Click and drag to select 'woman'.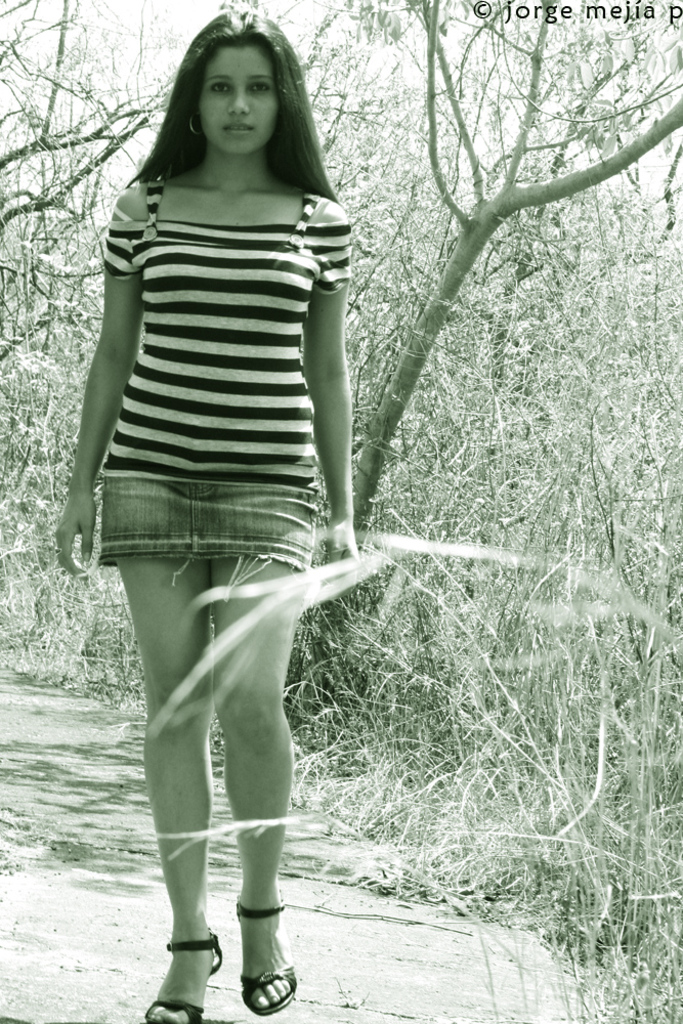
Selection: locate(57, 9, 369, 1023).
